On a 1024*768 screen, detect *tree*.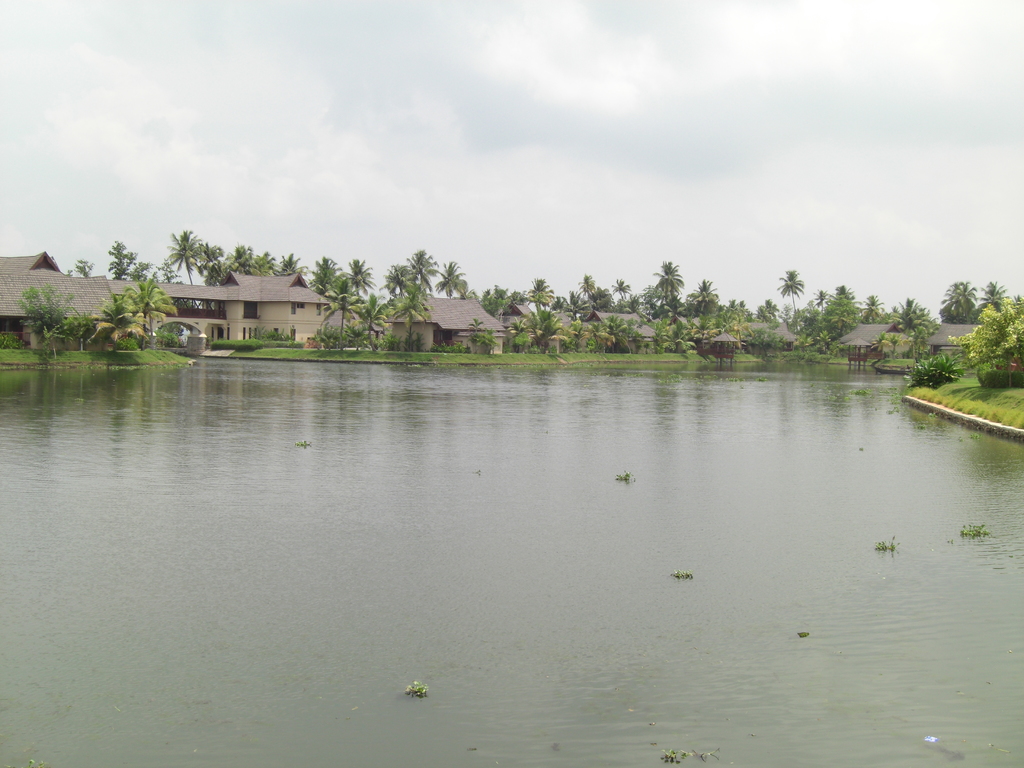
locate(189, 244, 308, 286).
